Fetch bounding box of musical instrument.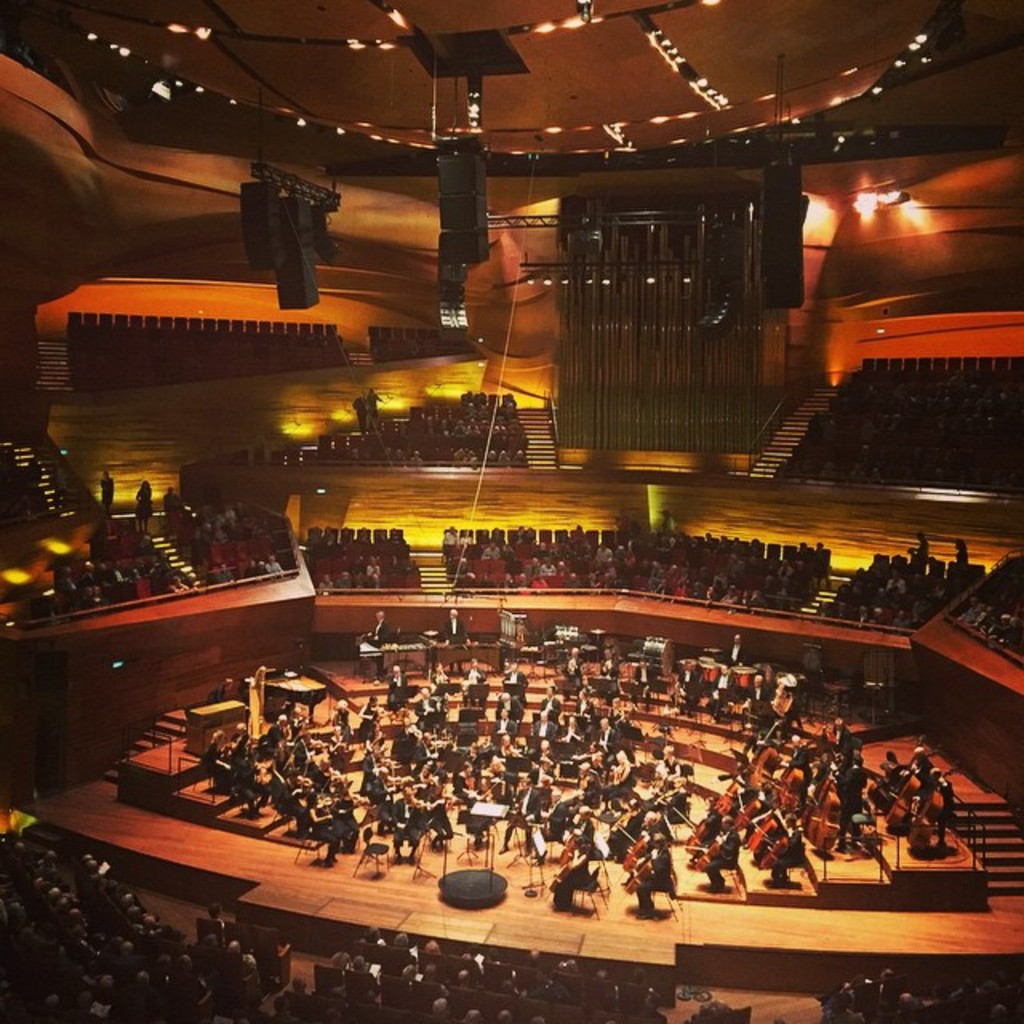
Bbox: {"x1": 798, "y1": 758, "x2": 843, "y2": 854}.
